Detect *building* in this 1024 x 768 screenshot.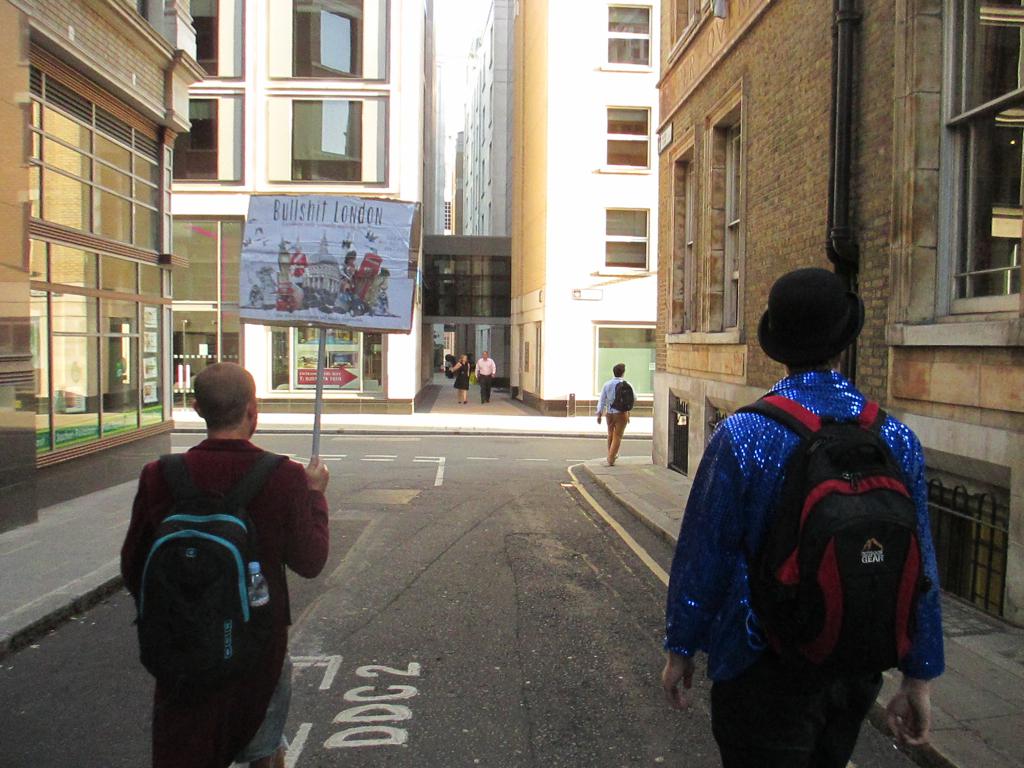
Detection: <bbox>653, 0, 1023, 626</bbox>.
